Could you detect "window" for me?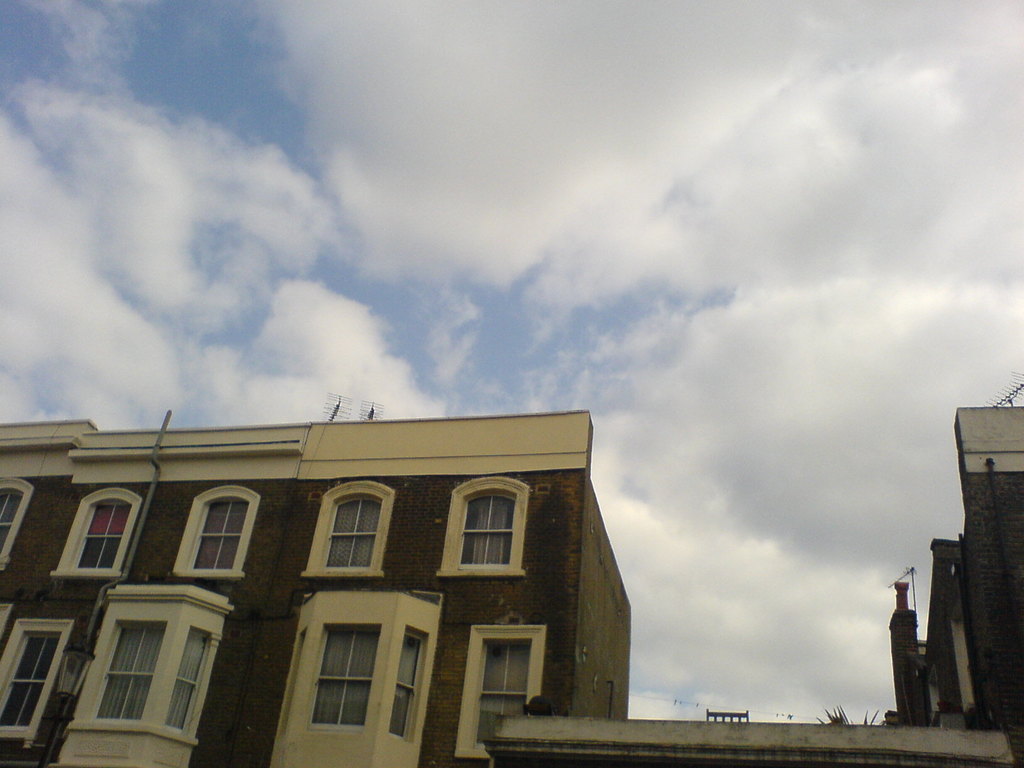
Detection result: {"left": 164, "top": 632, "right": 211, "bottom": 730}.
